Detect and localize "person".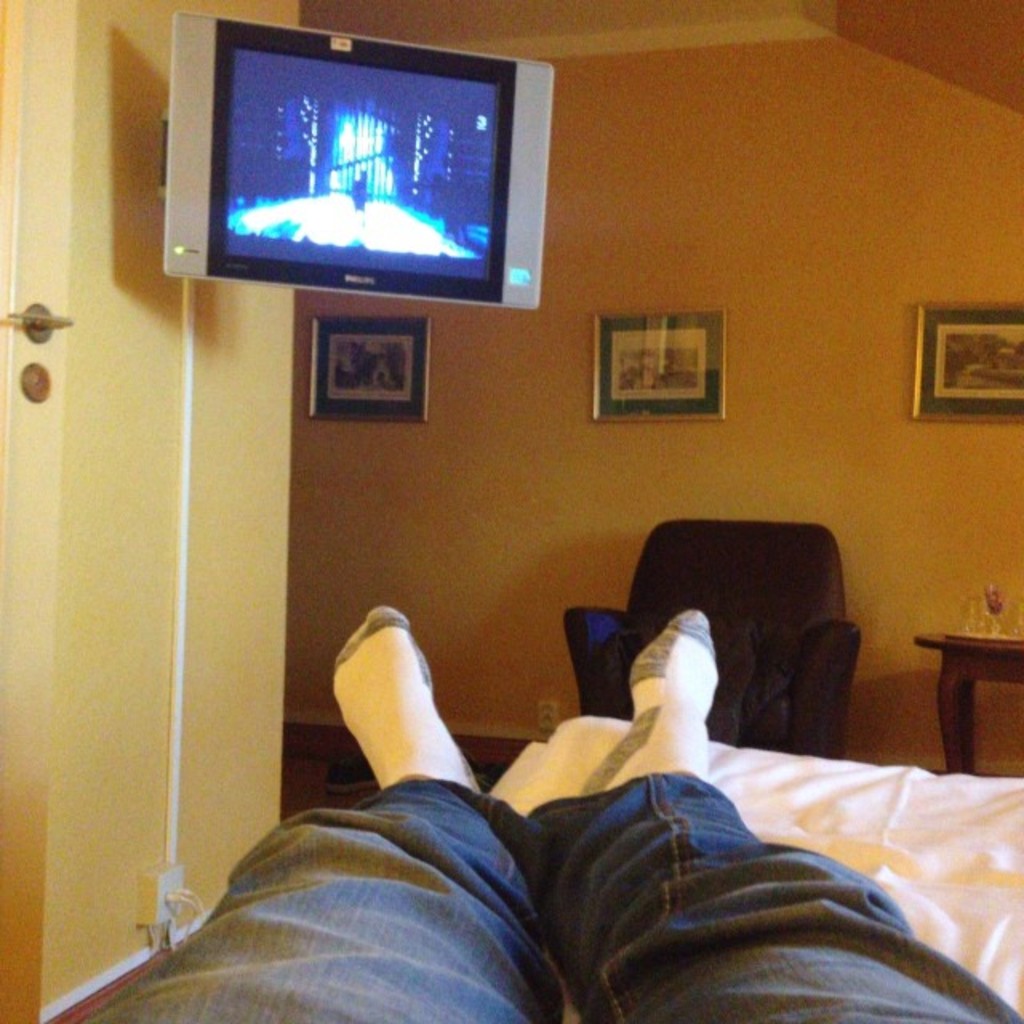
Localized at region(90, 598, 1022, 1022).
